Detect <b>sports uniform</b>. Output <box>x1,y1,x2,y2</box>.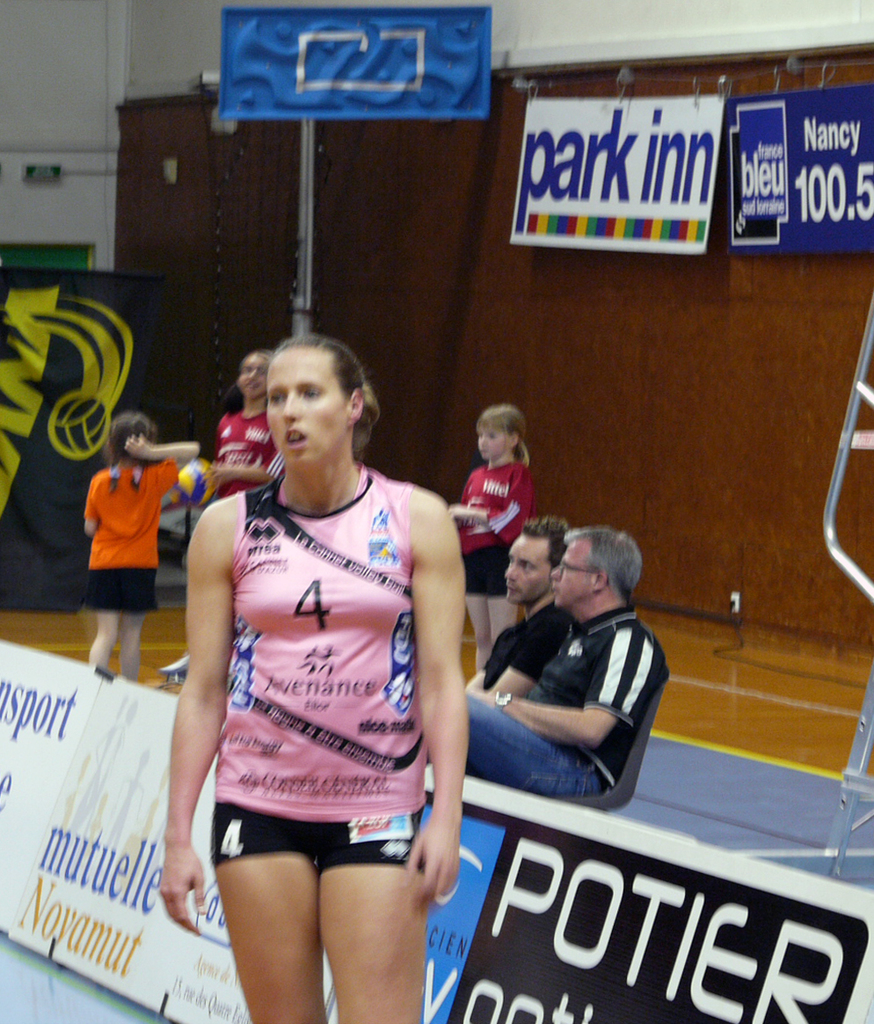
<box>433,581,671,808</box>.
